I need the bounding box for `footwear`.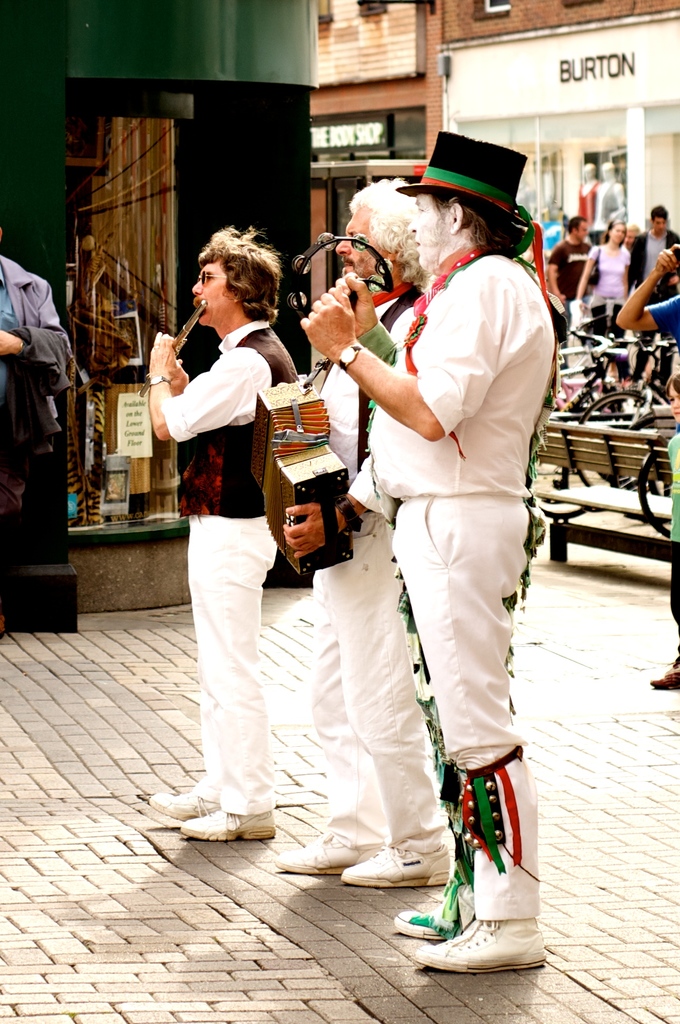
Here it is: [x1=651, y1=669, x2=679, y2=686].
